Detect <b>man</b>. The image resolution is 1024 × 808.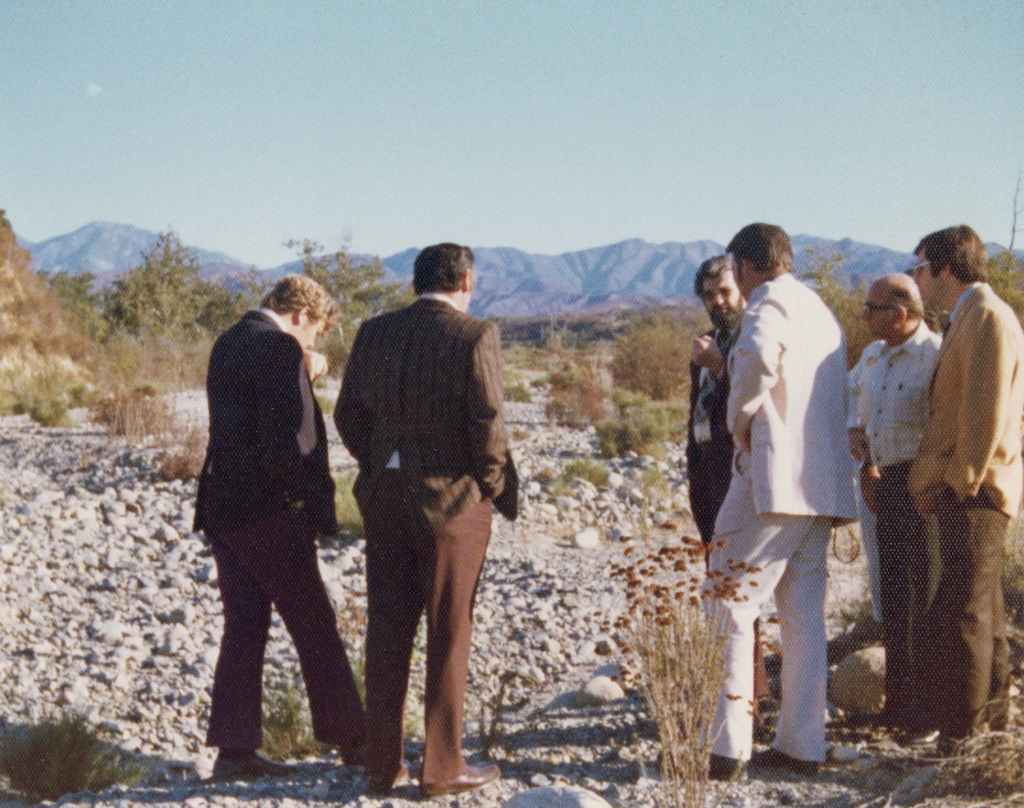
[317, 234, 529, 777].
